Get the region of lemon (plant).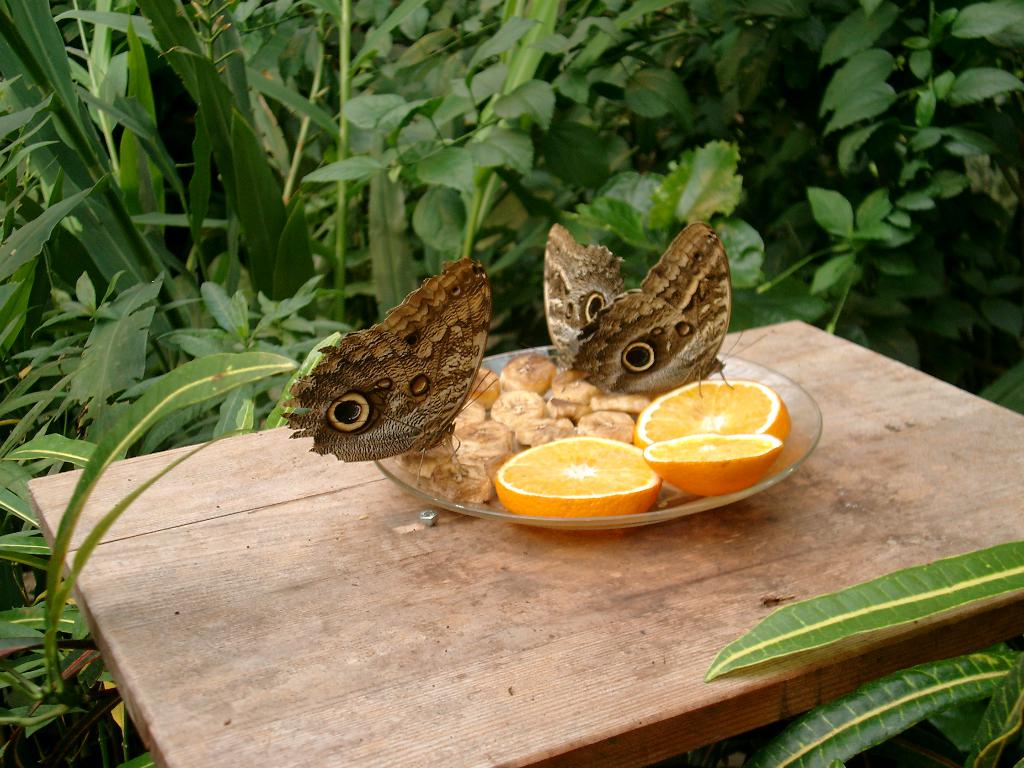
detection(632, 379, 792, 449).
